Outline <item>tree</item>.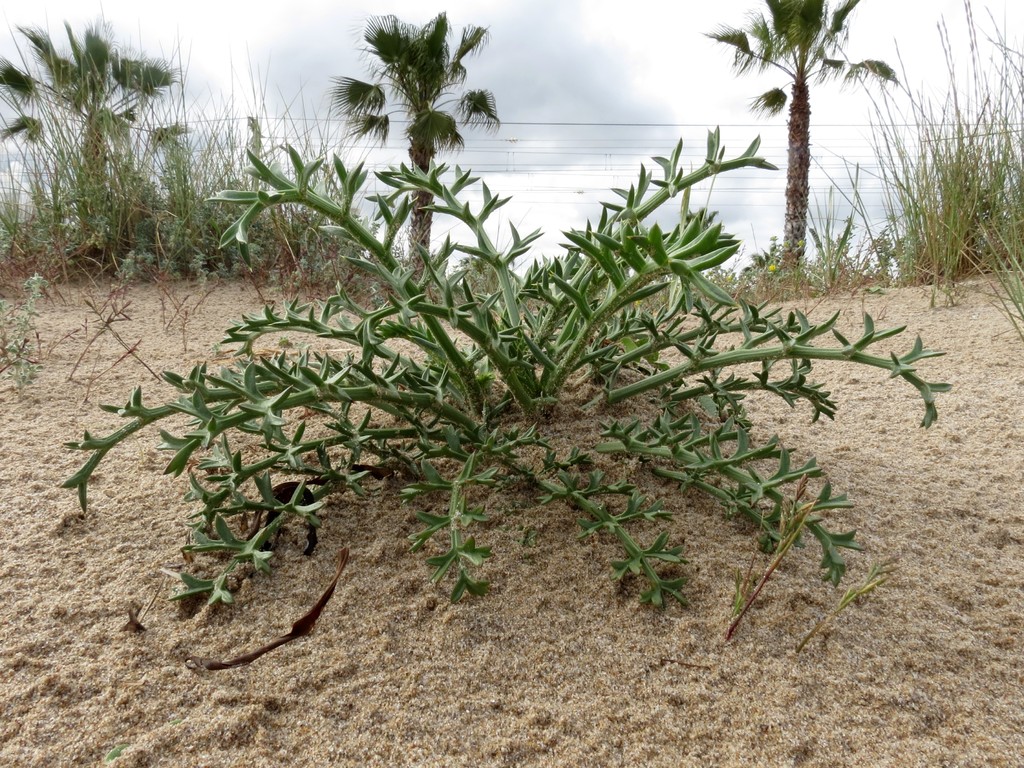
Outline: bbox(0, 3, 216, 260).
